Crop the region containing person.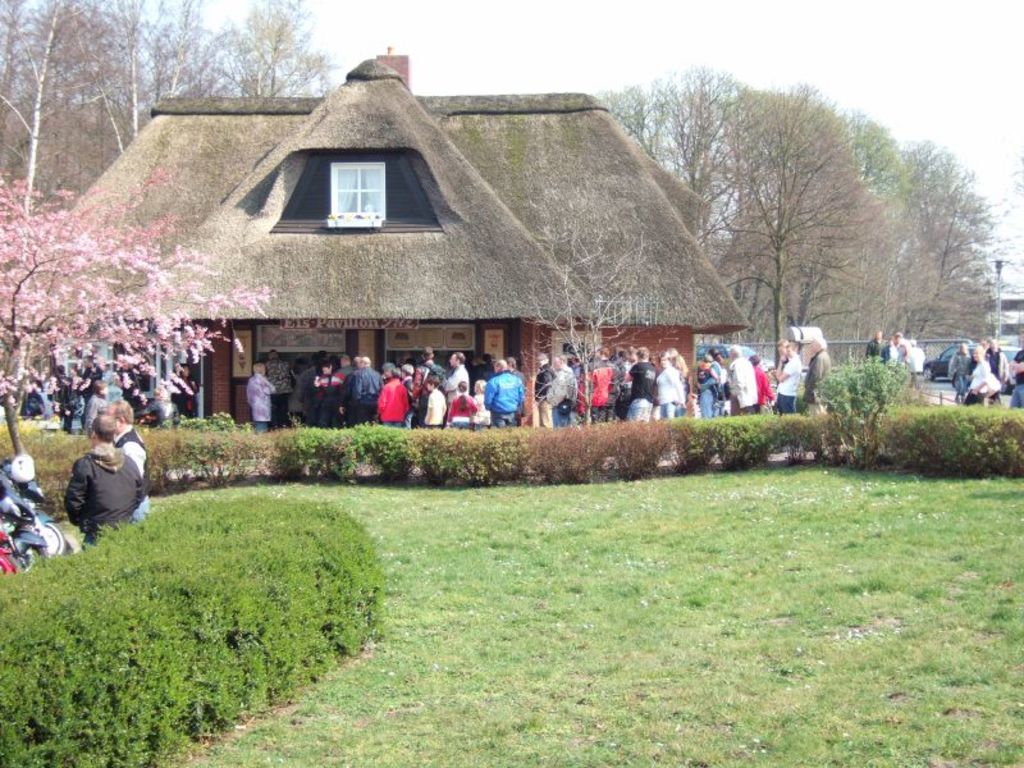
Crop region: crop(745, 352, 774, 412).
